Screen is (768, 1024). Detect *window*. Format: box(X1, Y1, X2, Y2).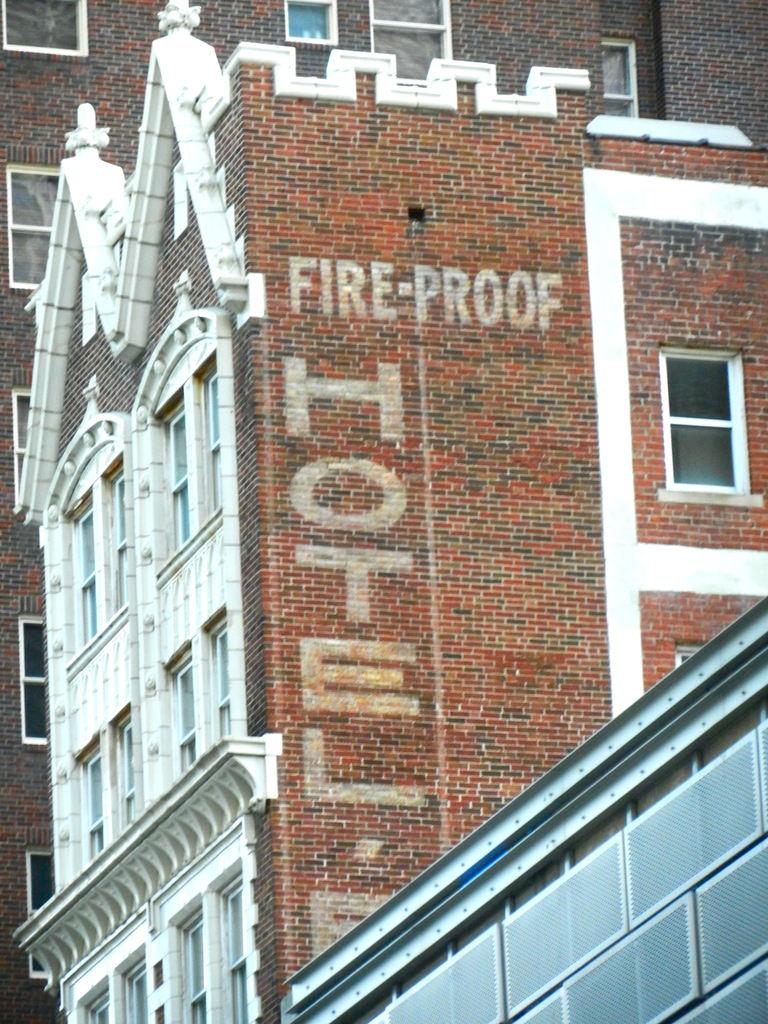
box(675, 643, 703, 662).
